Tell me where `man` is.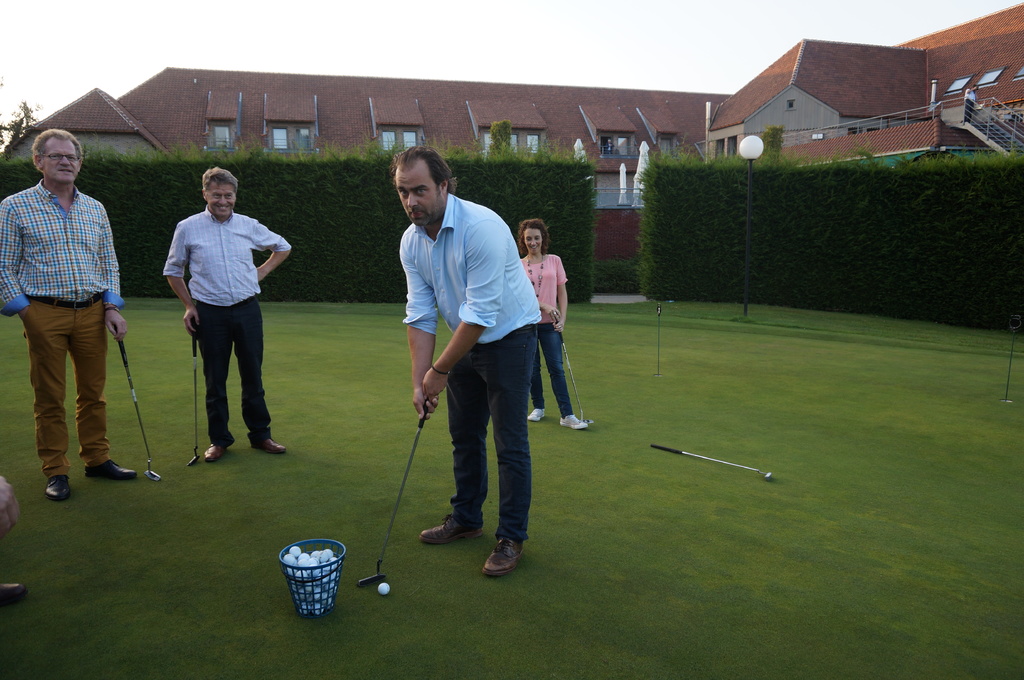
`man` is at rect(0, 128, 138, 502).
